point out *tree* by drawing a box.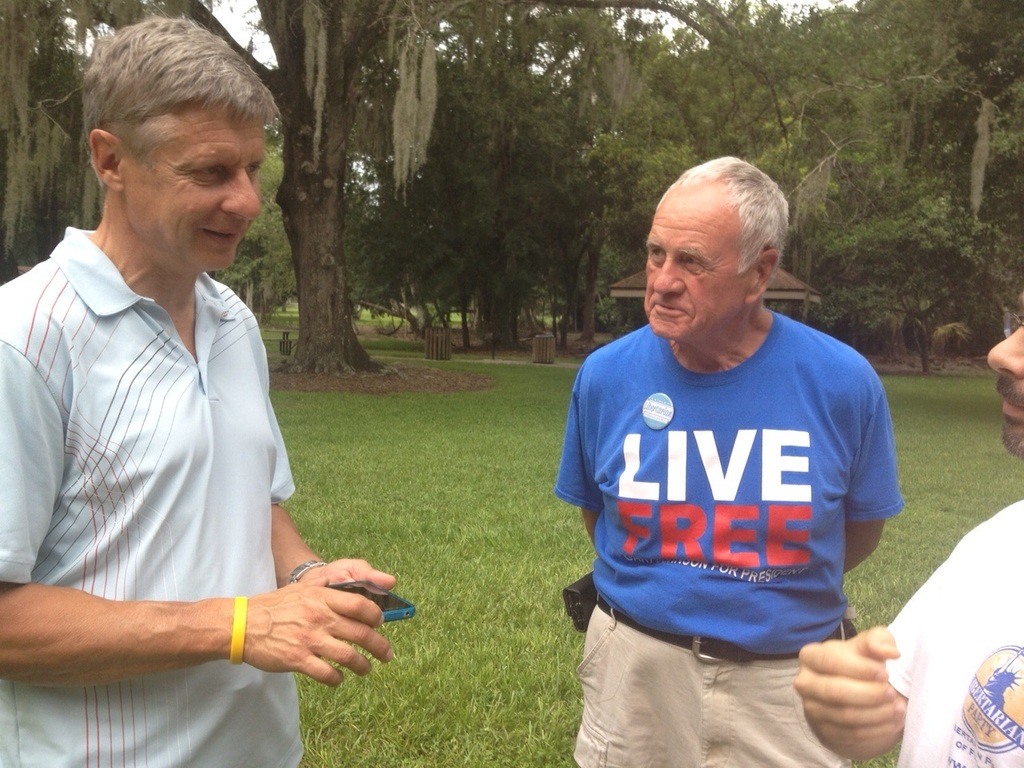
0/0/450/388.
